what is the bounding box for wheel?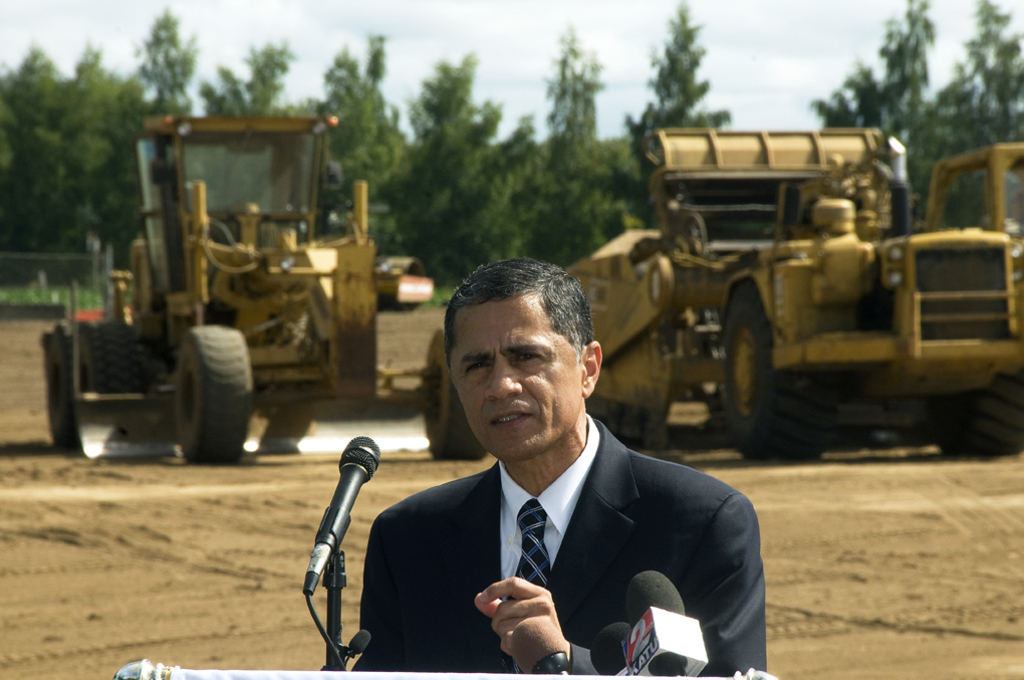
detection(94, 323, 149, 404).
